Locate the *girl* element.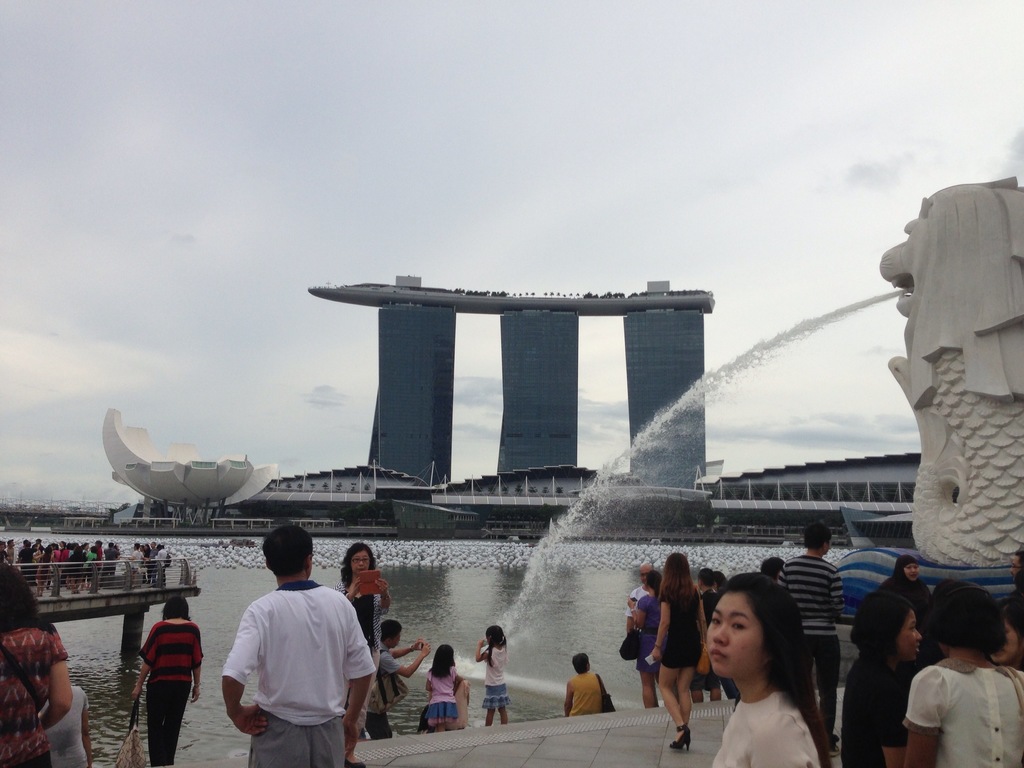
Element bbox: detection(337, 540, 395, 760).
